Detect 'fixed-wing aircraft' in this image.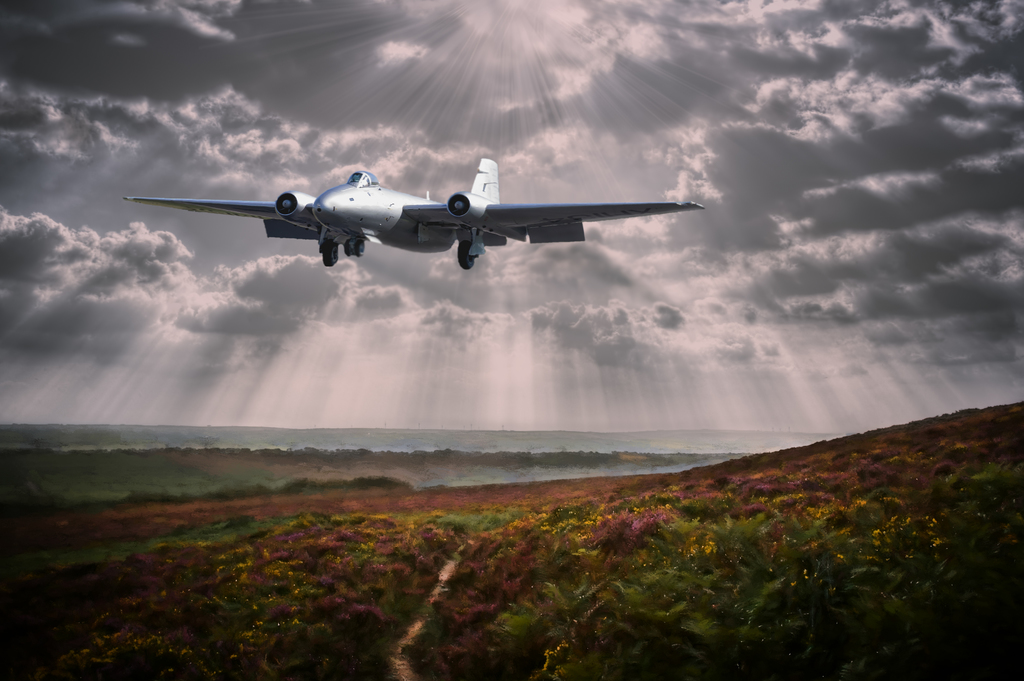
Detection: {"left": 125, "top": 152, "right": 699, "bottom": 272}.
